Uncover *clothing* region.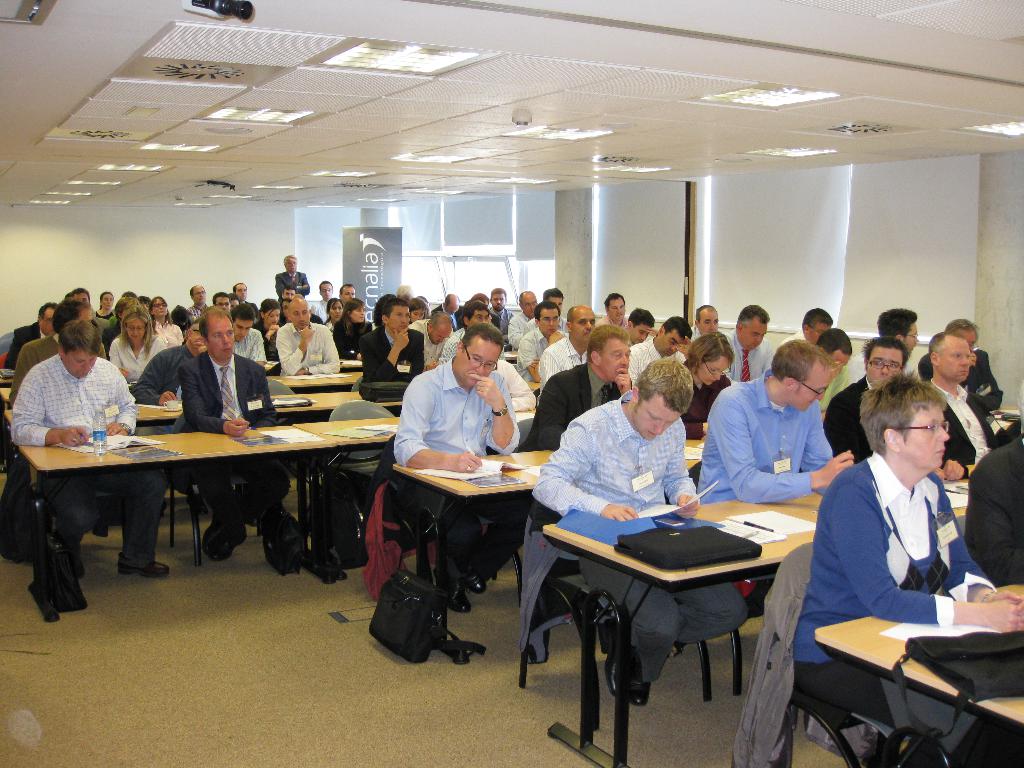
Uncovered: <box>150,317,182,350</box>.
